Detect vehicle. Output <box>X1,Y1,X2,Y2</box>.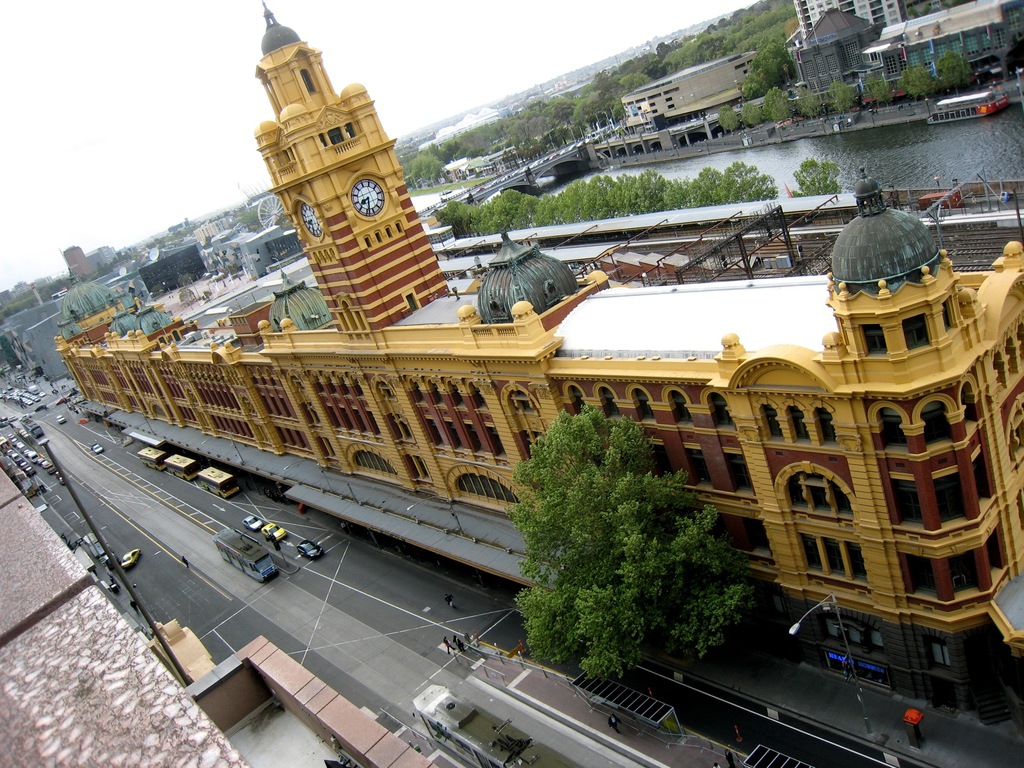
<box>134,447,169,471</box>.
